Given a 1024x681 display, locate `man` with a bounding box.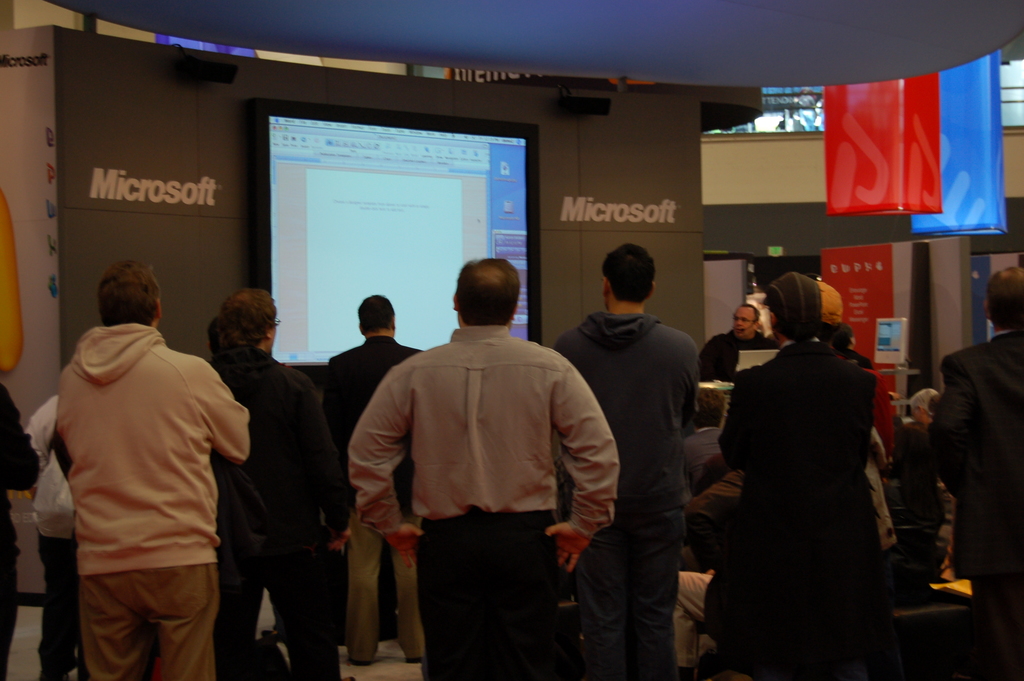
Located: {"x1": 937, "y1": 265, "x2": 1023, "y2": 680}.
